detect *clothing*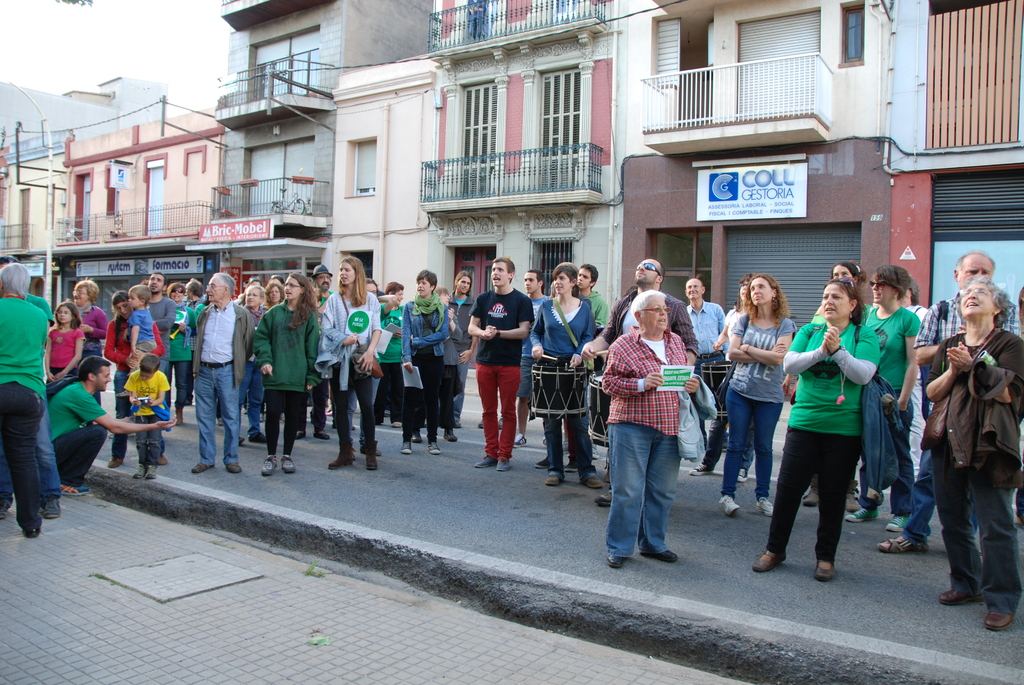
select_region(449, 294, 473, 359)
